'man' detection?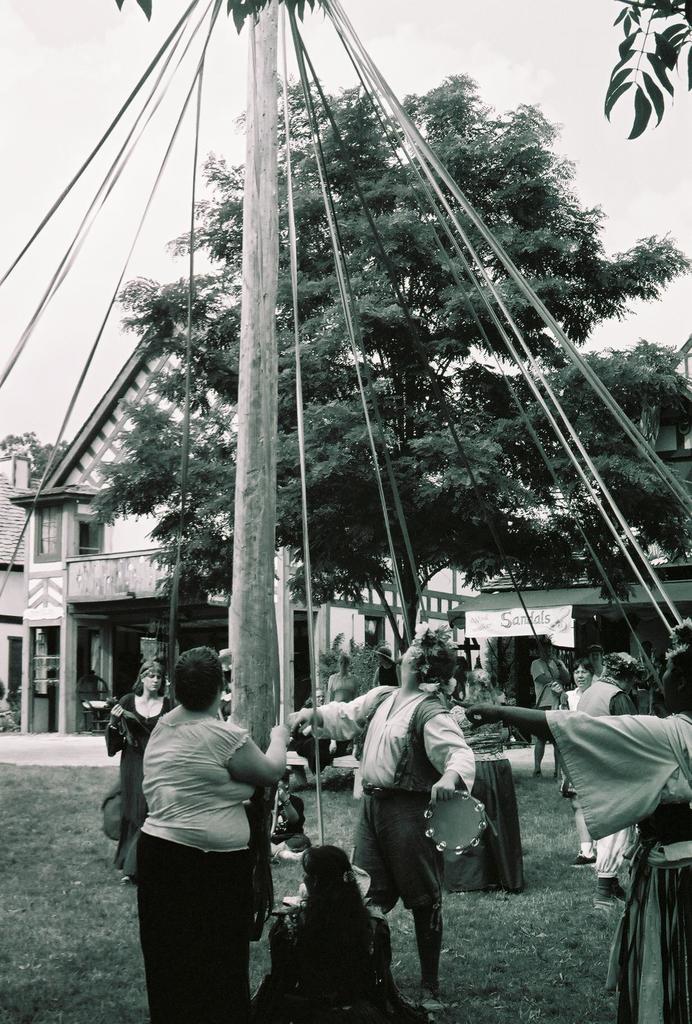
{"x1": 524, "y1": 634, "x2": 573, "y2": 776}
